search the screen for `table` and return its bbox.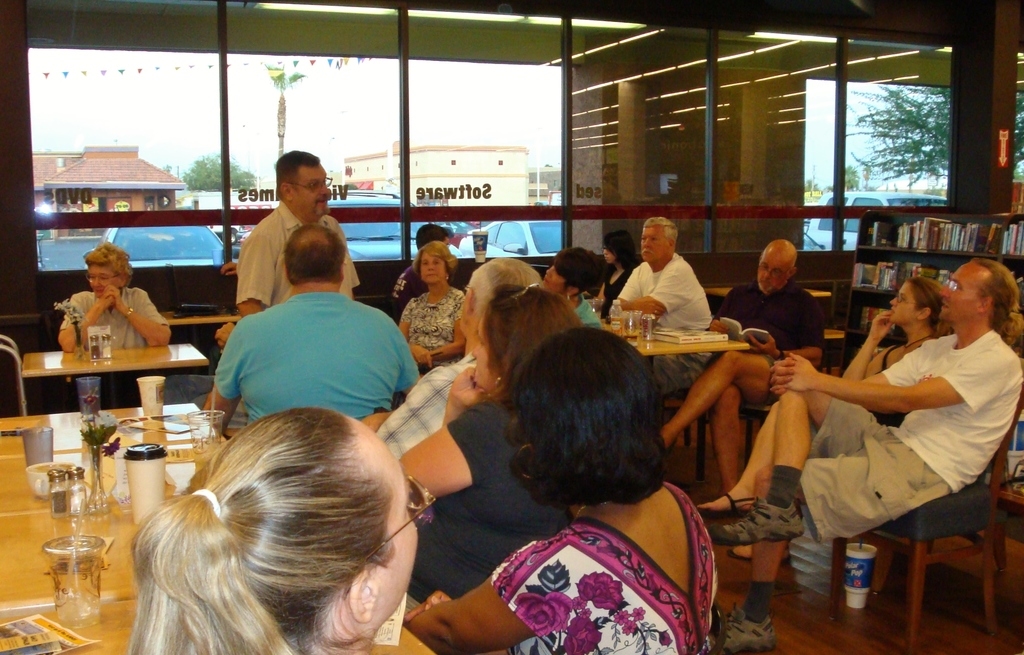
Found: bbox(164, 315, 241, 326).
